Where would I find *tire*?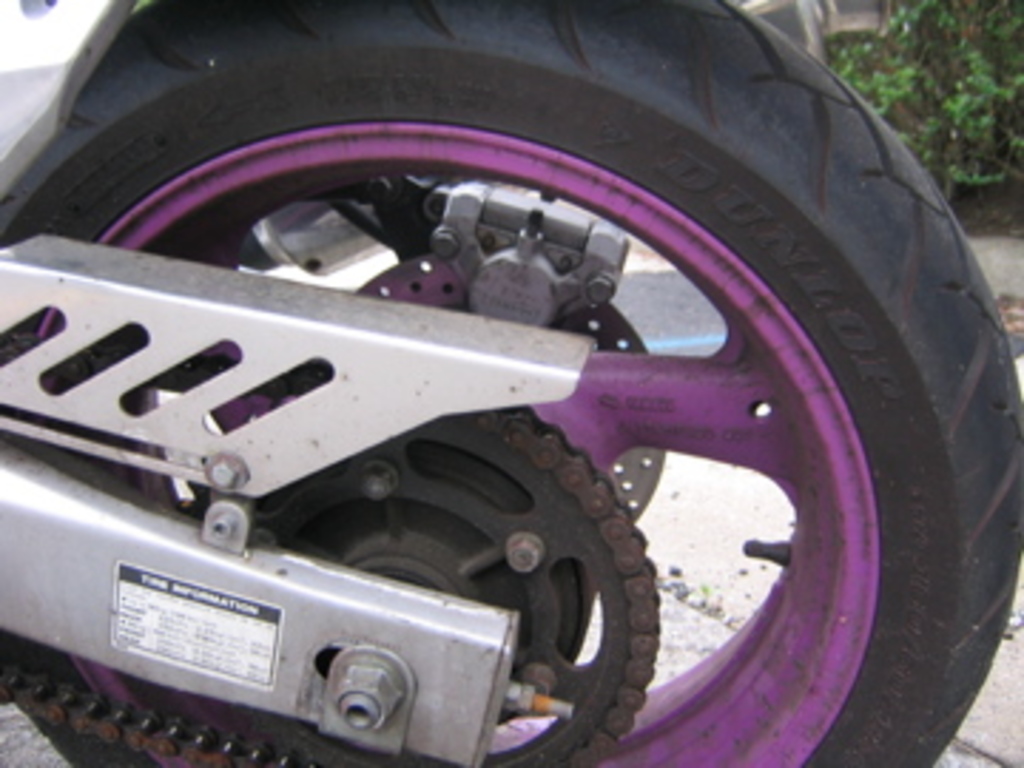
At box=[0, 0, 1021, 765].
